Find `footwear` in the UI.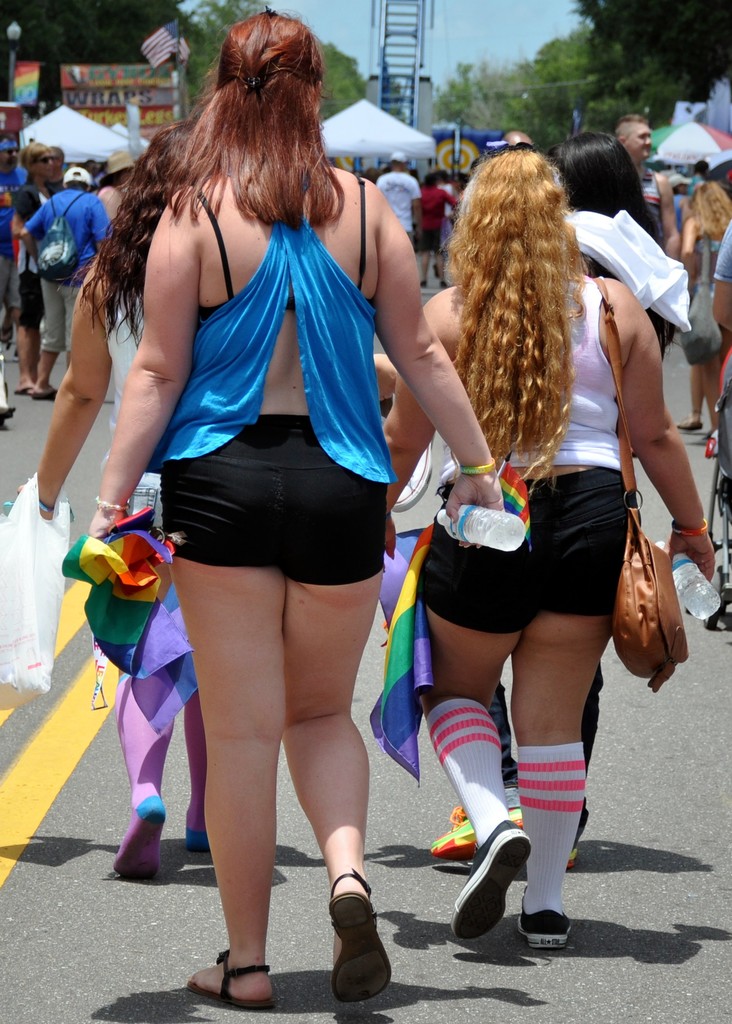
UI element at <bbox>520, 896, 576, 948</bbox>.
